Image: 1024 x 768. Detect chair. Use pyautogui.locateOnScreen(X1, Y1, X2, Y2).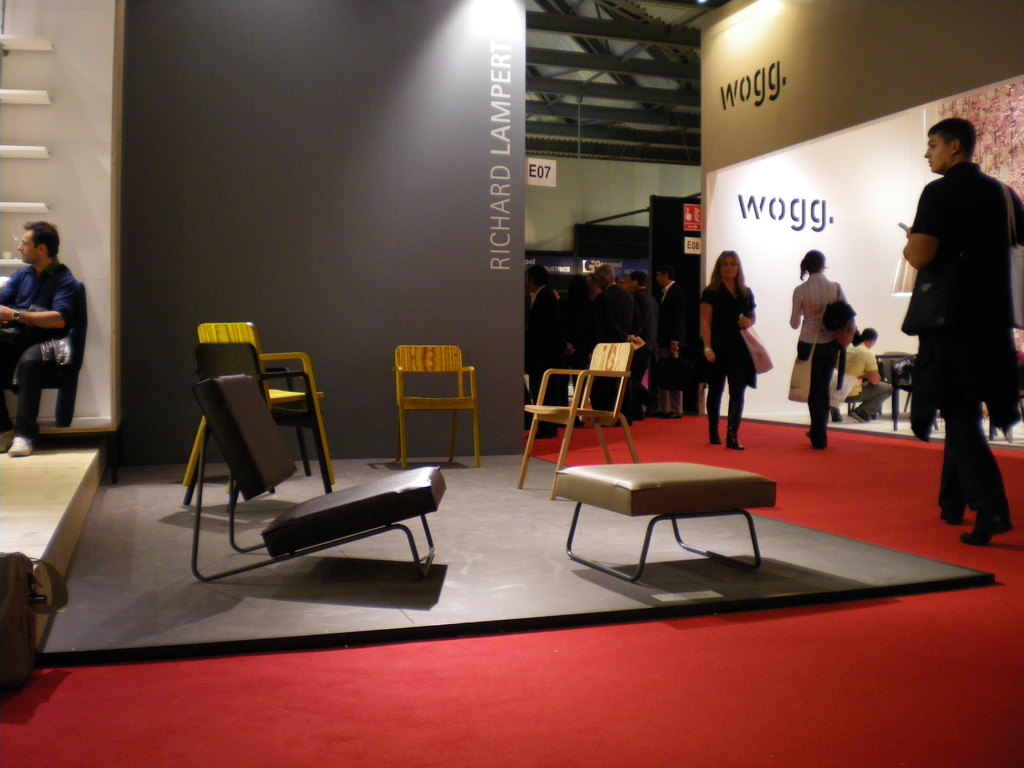
pyautogui.locateOnScreen(884, 357, 935, 427).
